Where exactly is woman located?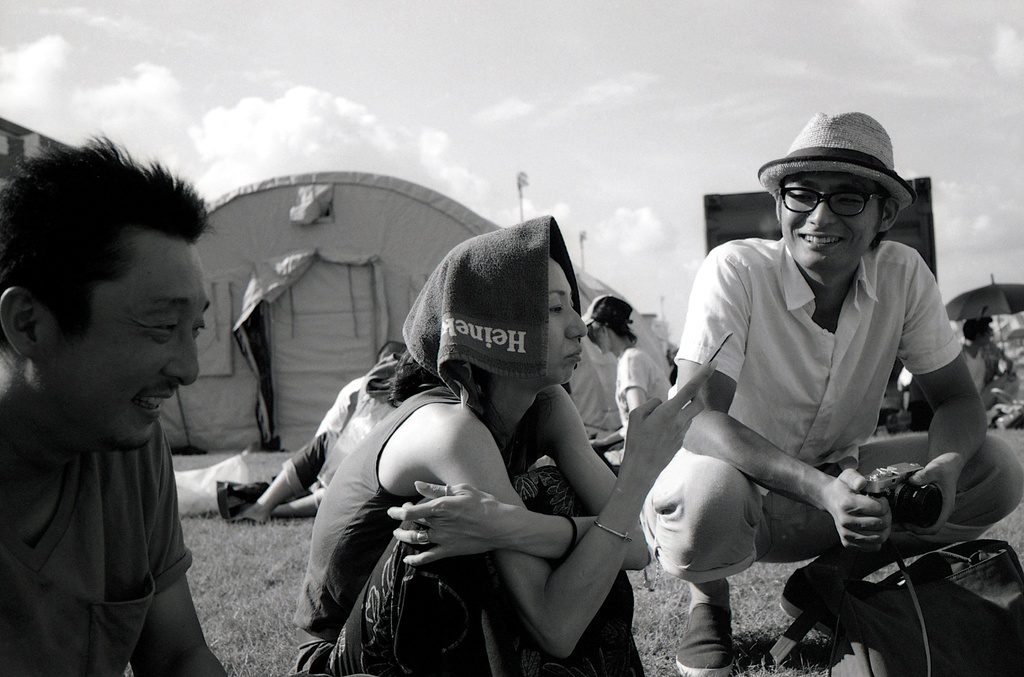
Its bounding box is 144, 223, 744, 662.
